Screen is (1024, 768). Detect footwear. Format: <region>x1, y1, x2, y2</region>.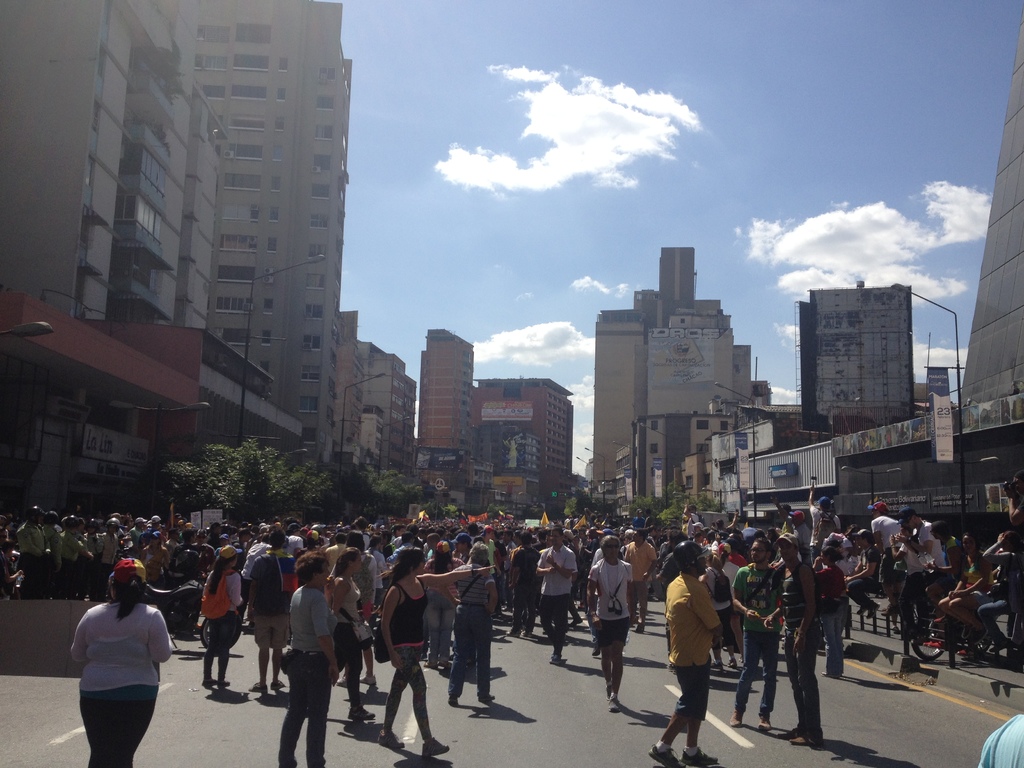
<region>933, 613, 960, 625</region>.
